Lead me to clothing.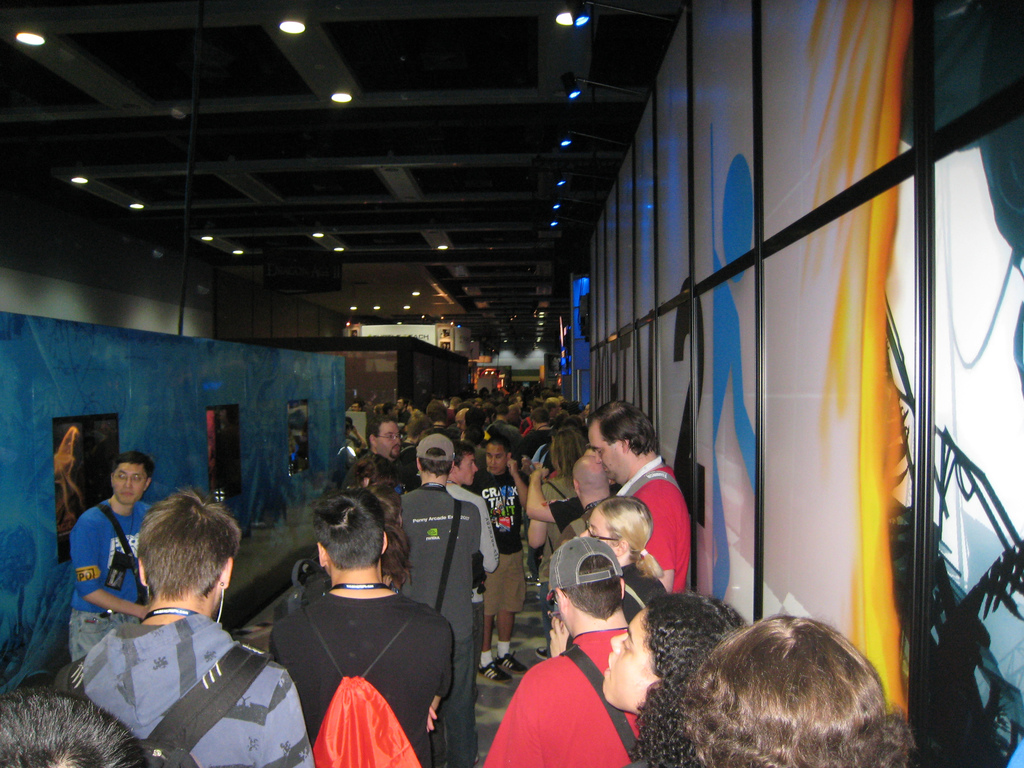
Lead to {"x1": 397, "y1": 479, "x2": 478, "y2": 699}.
